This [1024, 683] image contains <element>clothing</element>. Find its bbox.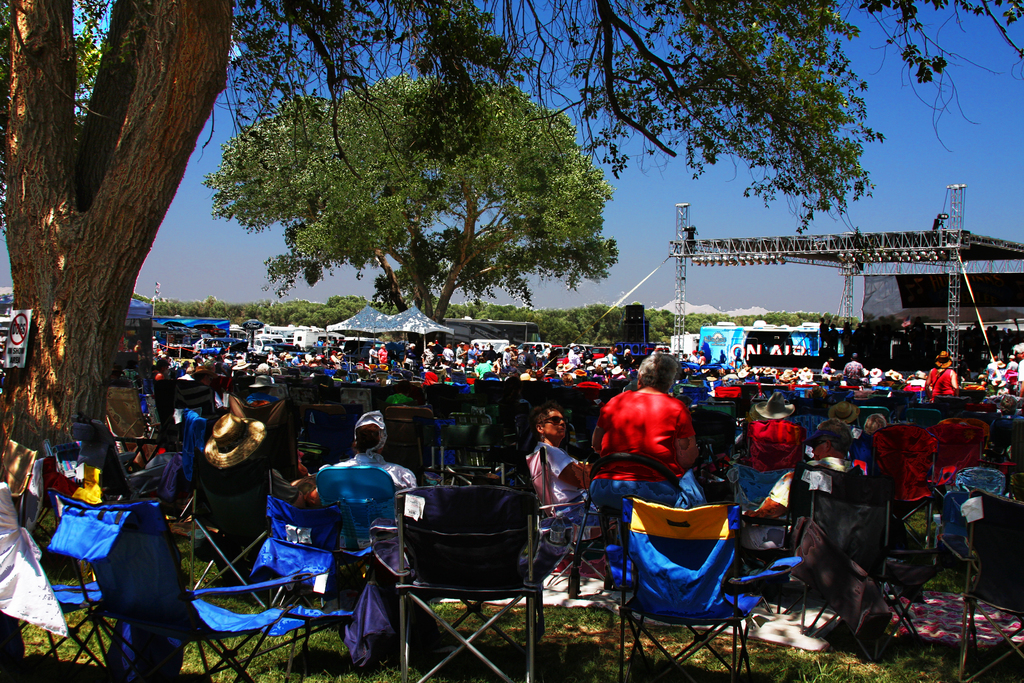
locate(543, 348, 550, 363).
